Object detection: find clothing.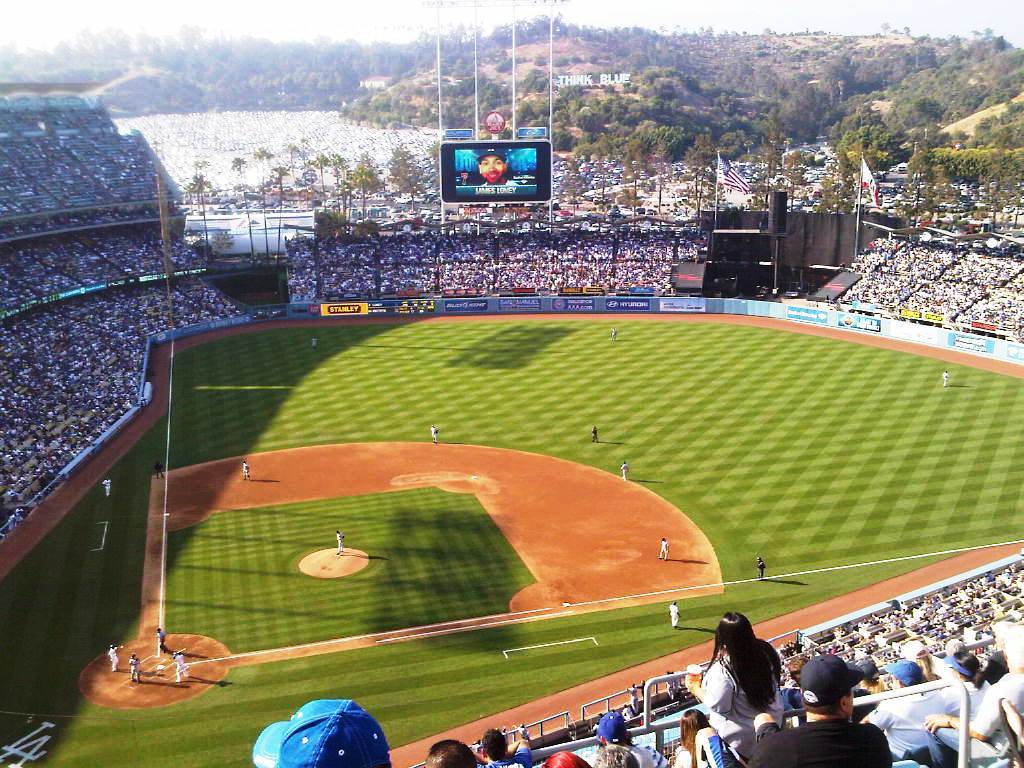
{"left": 173, "top": 651, "right": 188, "bottom": 683}.
